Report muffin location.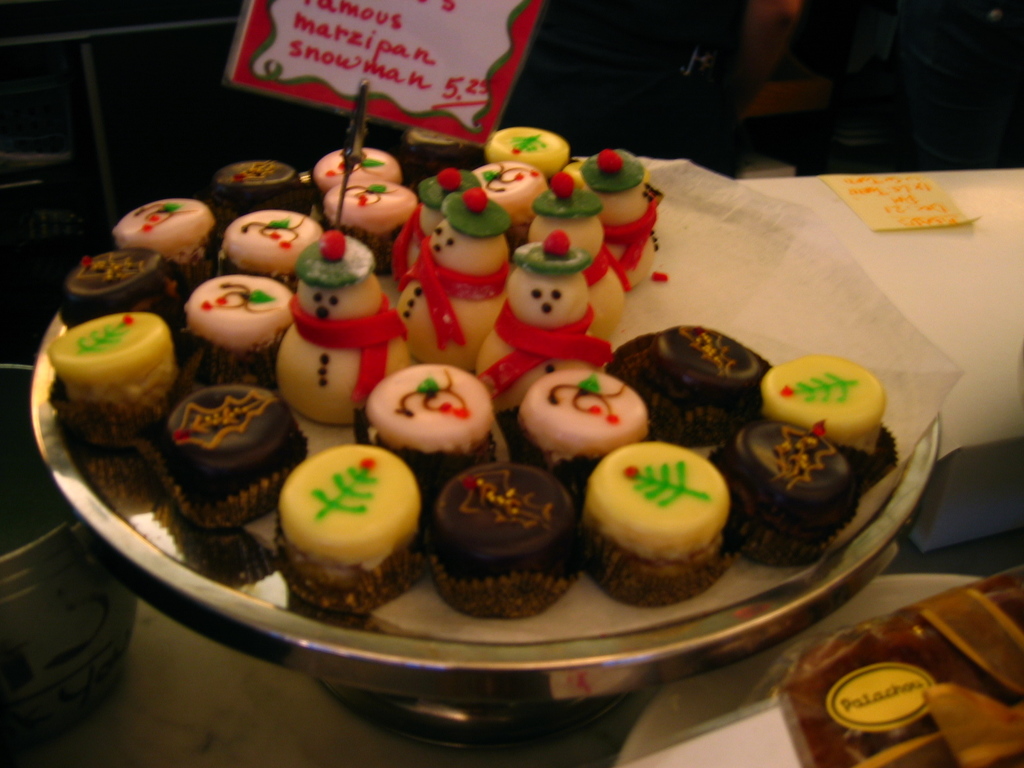
Report: 125,197,237,289.
